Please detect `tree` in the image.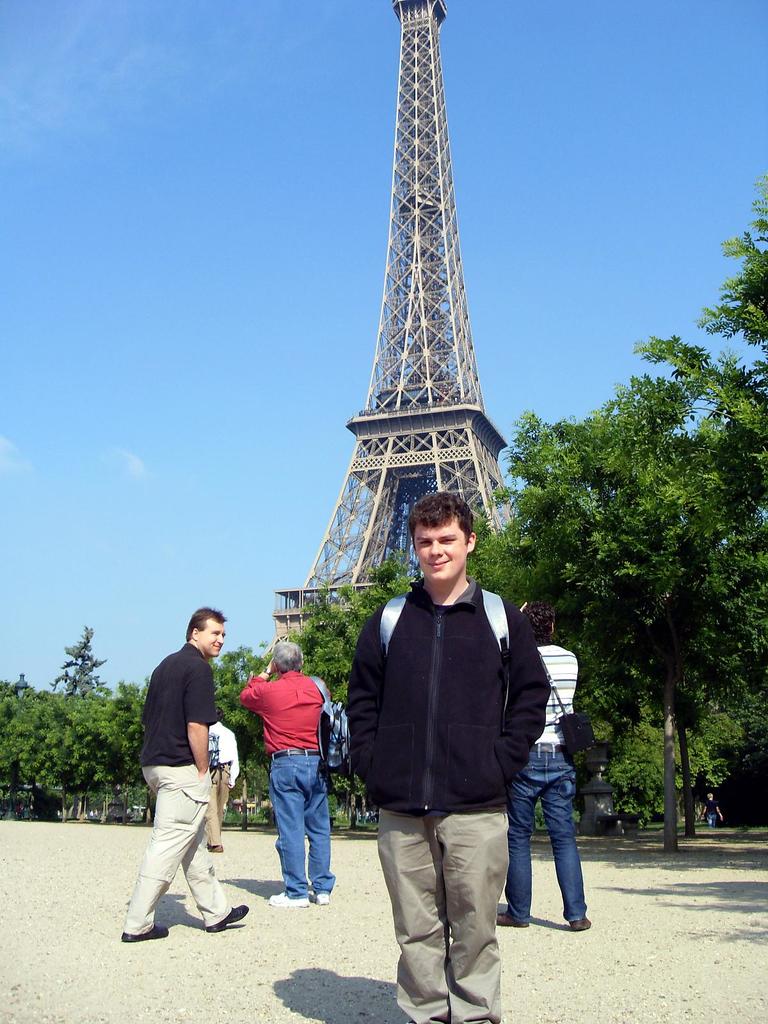
(x1=465, y1=497, x2=625, y2=805).
